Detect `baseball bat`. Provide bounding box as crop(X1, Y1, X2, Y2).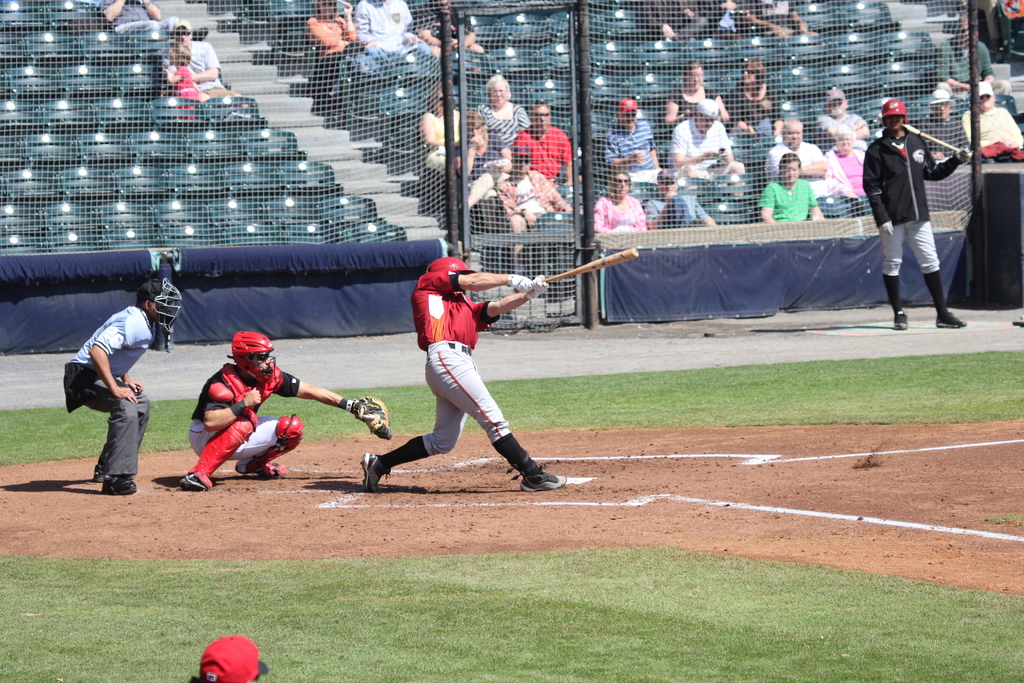
crop(515, 247, 637, 293).
